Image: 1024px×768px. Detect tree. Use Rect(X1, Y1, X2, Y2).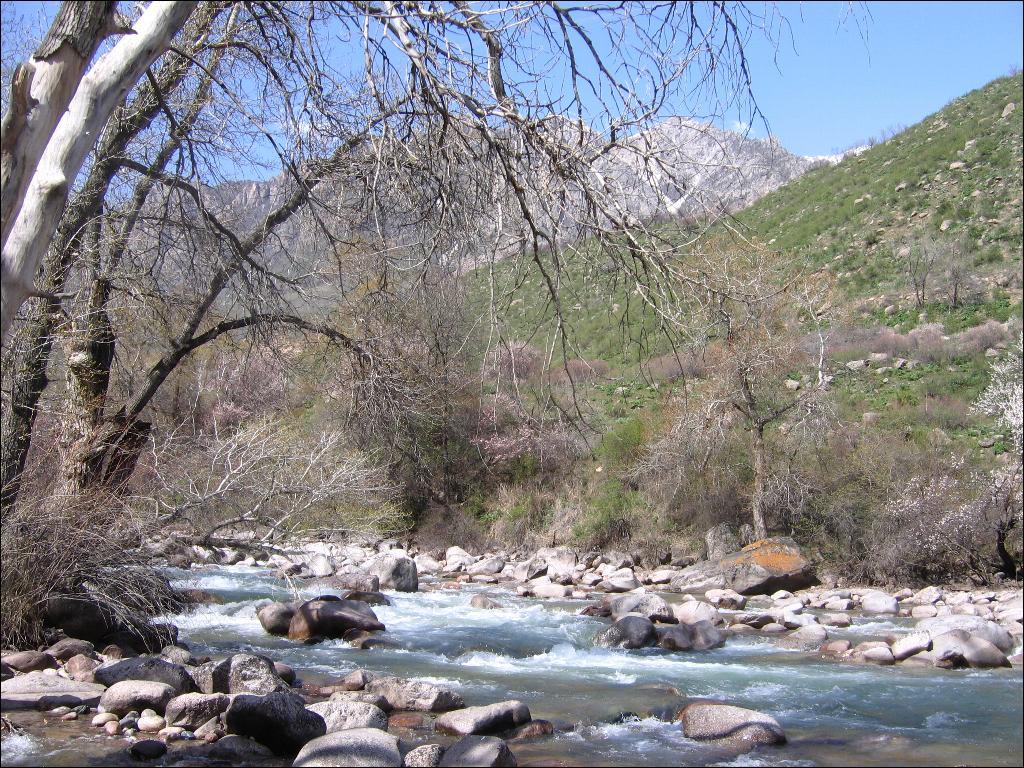
Rect(2, 0, 818, 678).
